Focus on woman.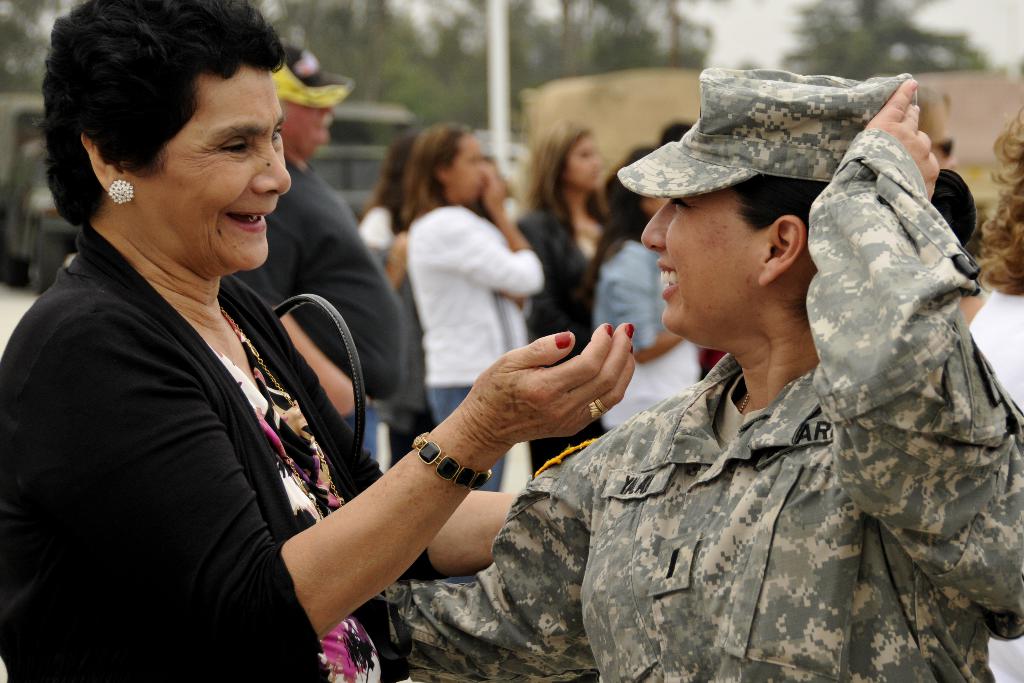
Focused at <region>961, 117, 1023, 682</region>.
